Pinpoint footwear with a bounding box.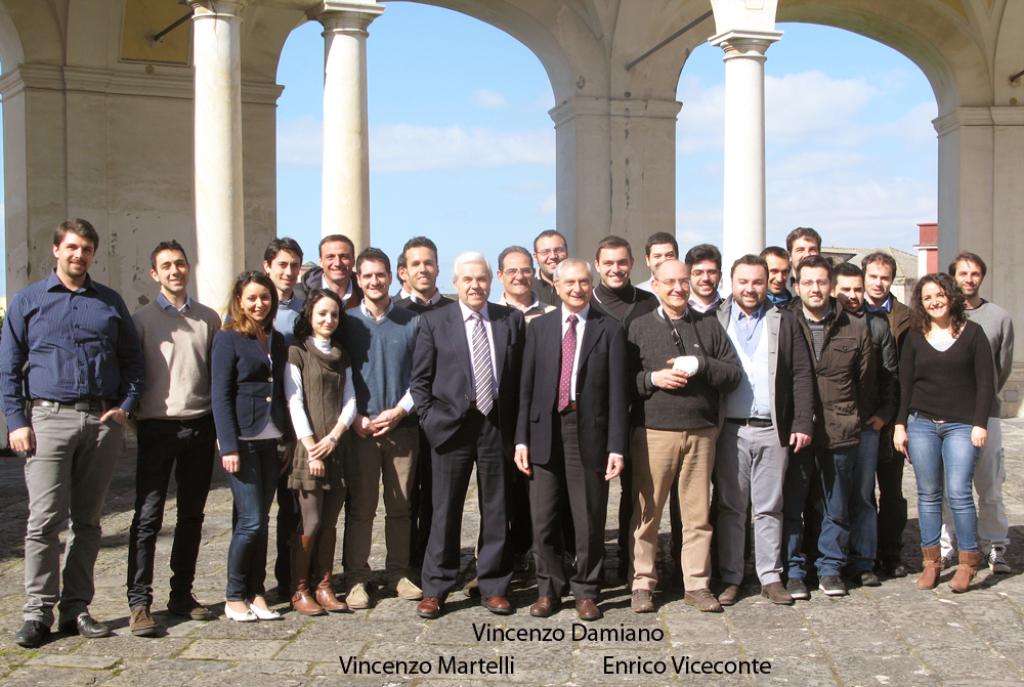
bbox(683, 590, 723, 612).
